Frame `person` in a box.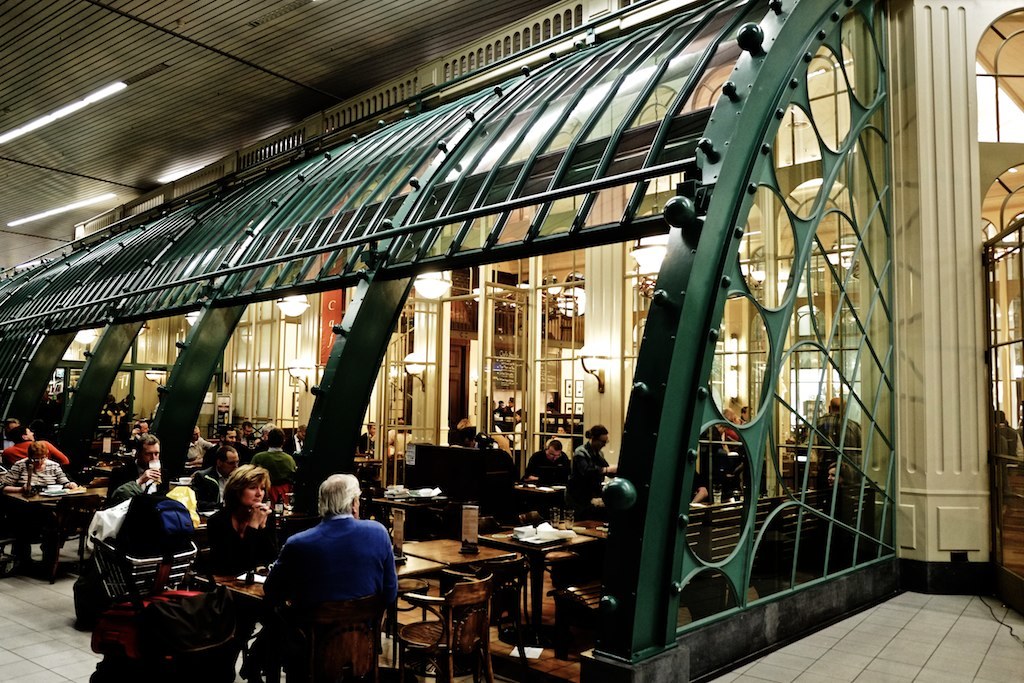
bbox=[352, 421, 376, 455].
